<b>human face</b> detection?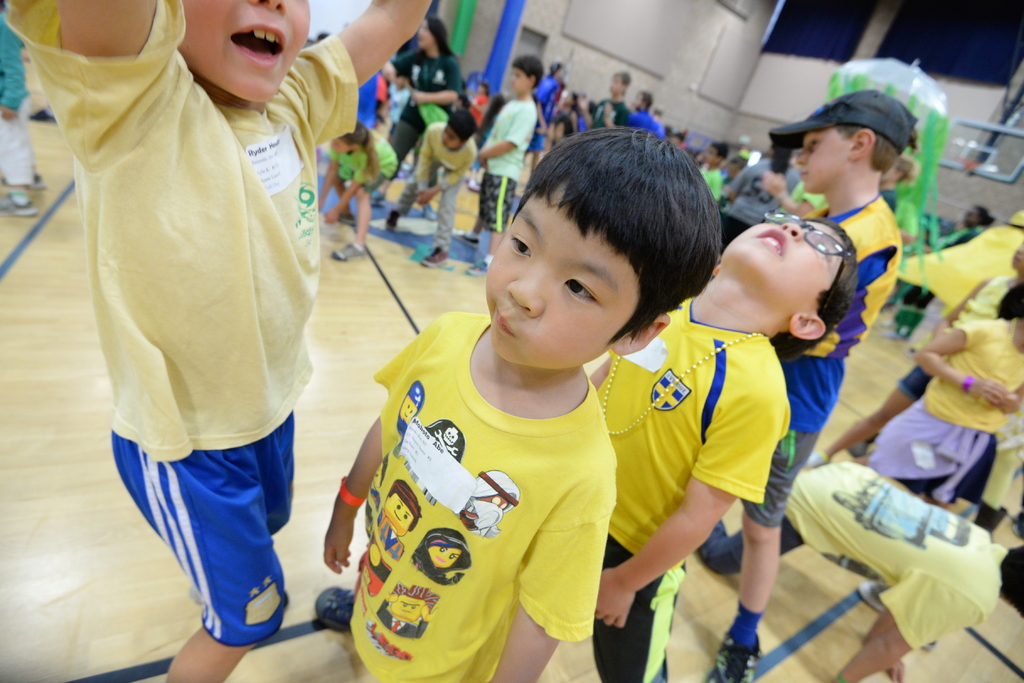
box=[442, 126, 460, 149]
